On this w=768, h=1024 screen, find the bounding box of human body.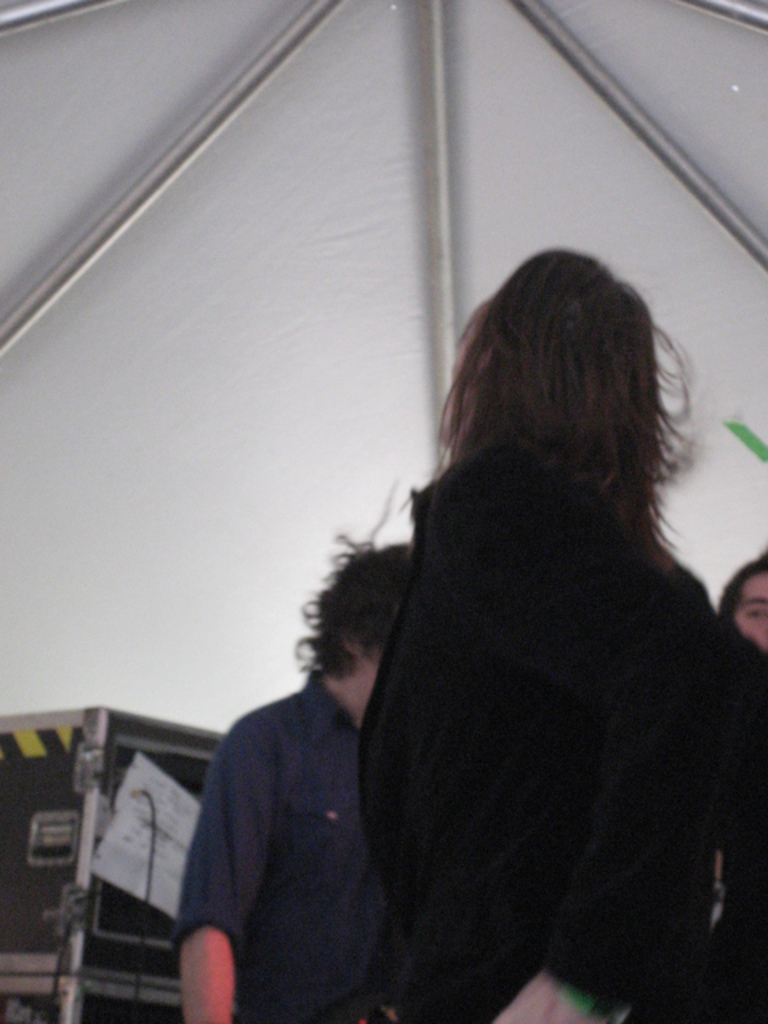
Bounding box: [x1=170, y1=670, x2=400, y2=1022].
